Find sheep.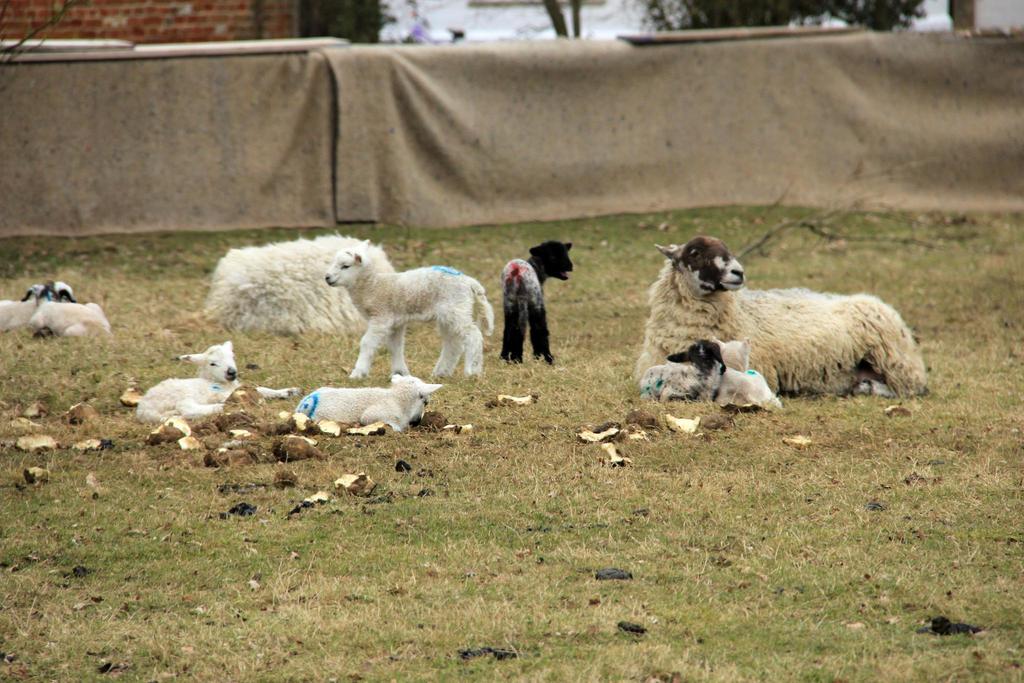
BBox(638, 245, 936, 417).
